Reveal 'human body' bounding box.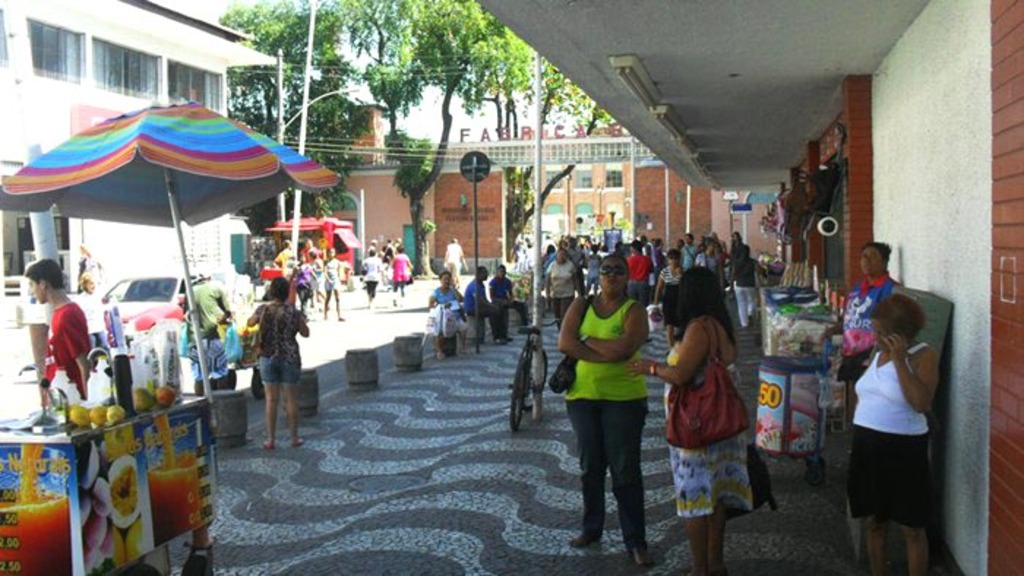
Revealed: <bbox>556, 253, 638, 548</bbox>.
